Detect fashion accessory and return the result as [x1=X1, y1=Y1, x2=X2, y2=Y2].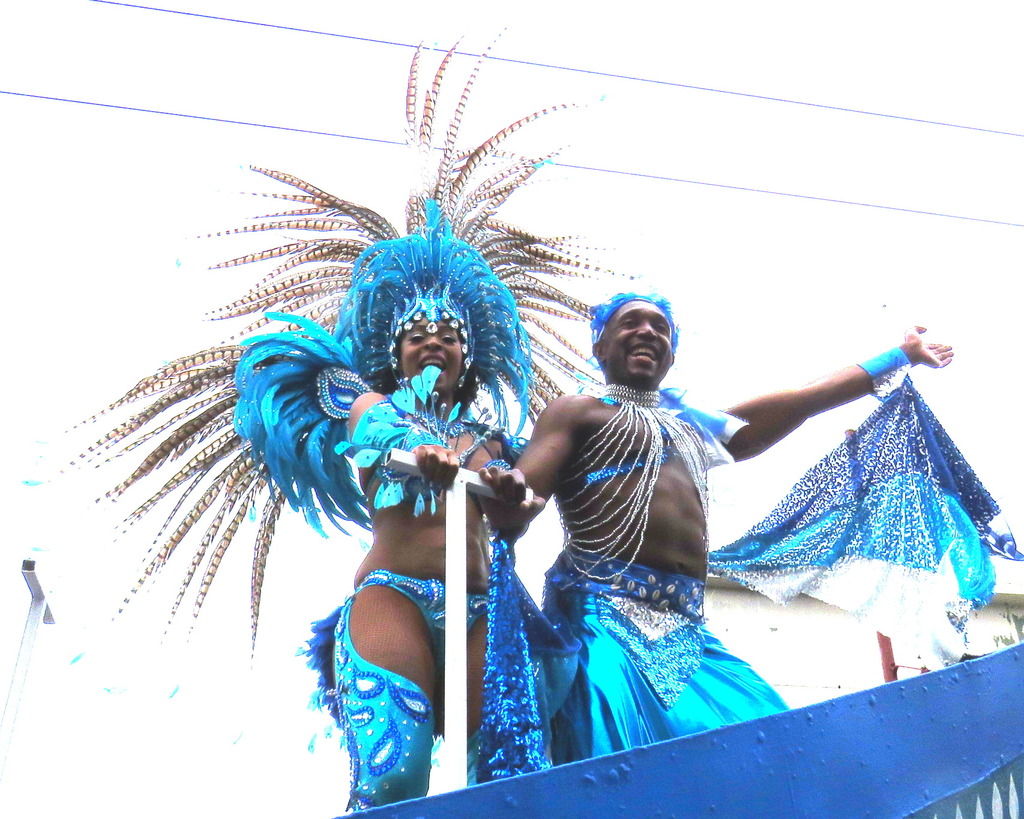
[x1=335, y1=367, x2=486, y2=516].
